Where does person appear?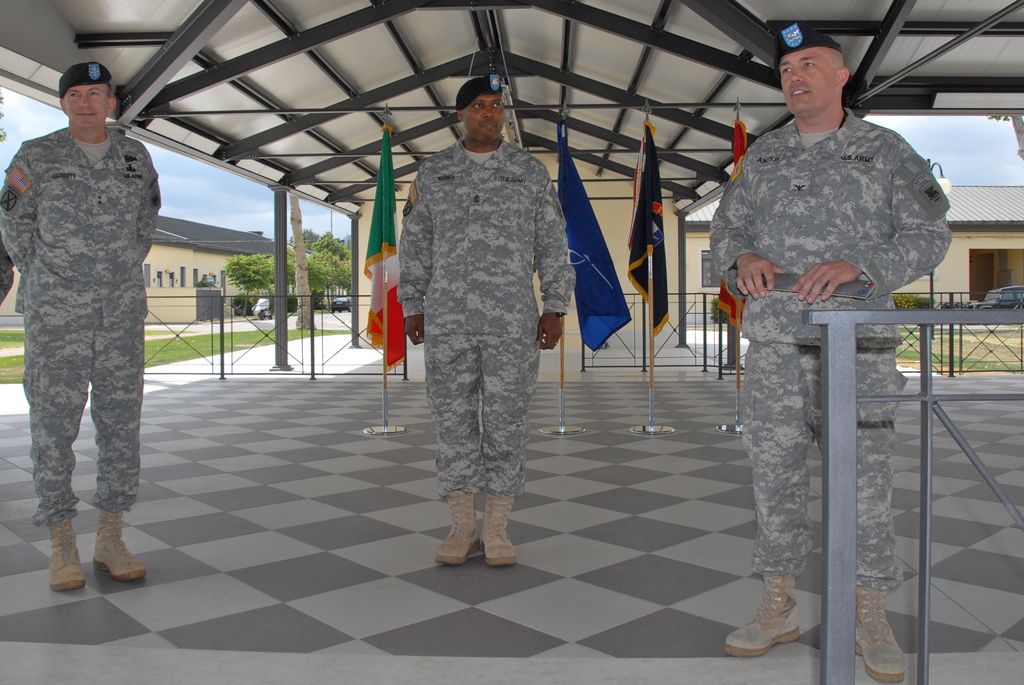
Appears at BBox(396, 79, 578, 570).
